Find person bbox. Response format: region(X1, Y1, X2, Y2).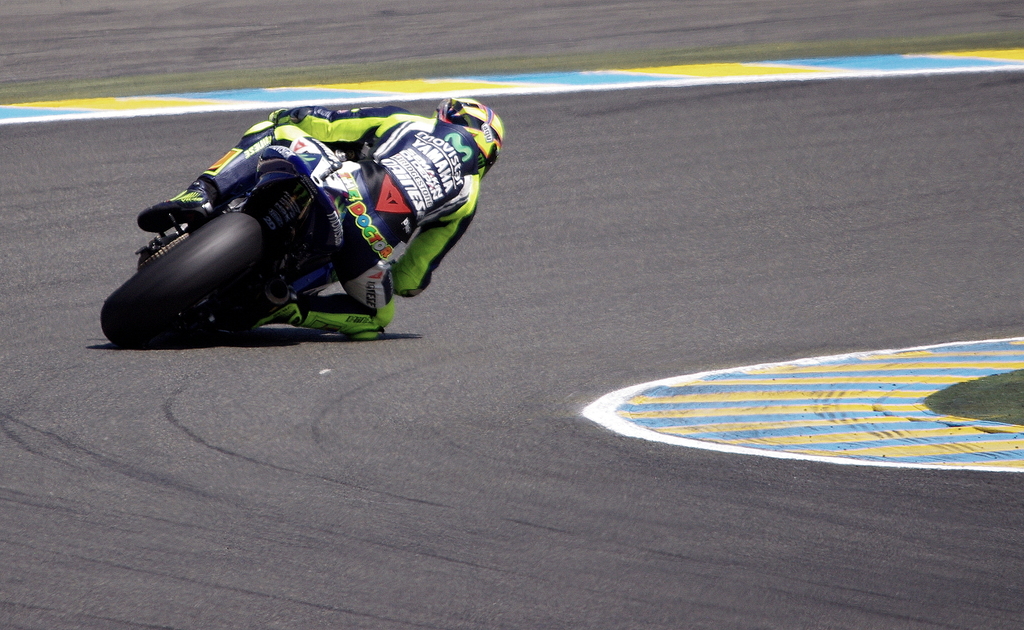
region(138, 70, 474, 351).
